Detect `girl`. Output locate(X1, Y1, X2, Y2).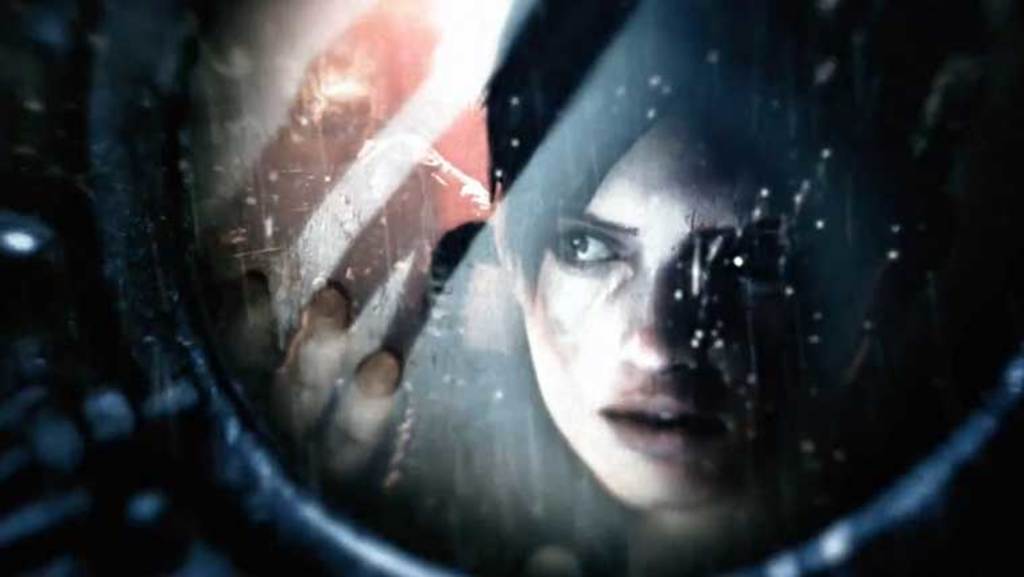
locate(480, 0, 994, 538).
